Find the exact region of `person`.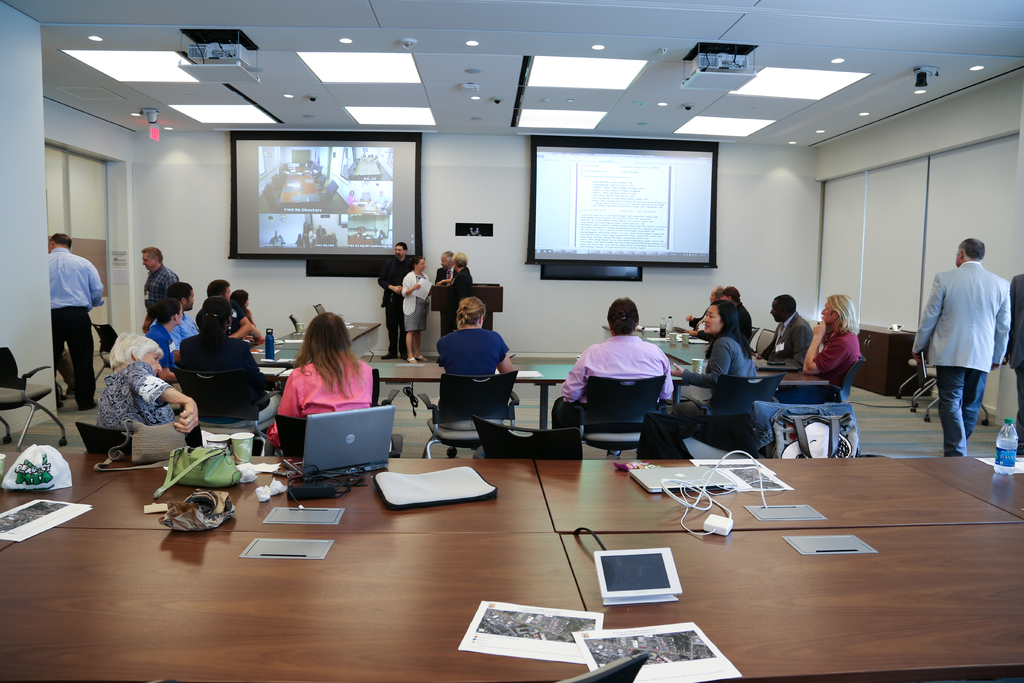
Exact region: x1=685 y1=287 x2=749 y2=341.
